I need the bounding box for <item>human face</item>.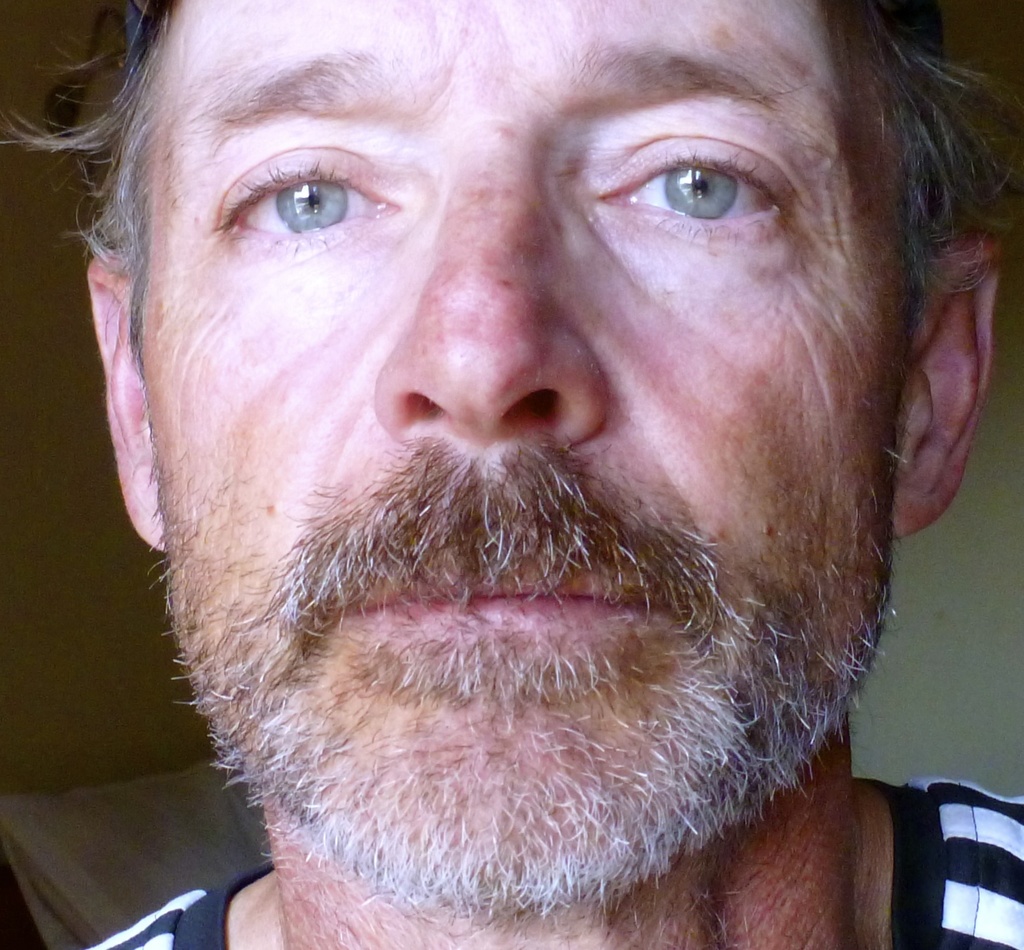
Here it is: x1=139, y1=0, x2=915, y2=888.
